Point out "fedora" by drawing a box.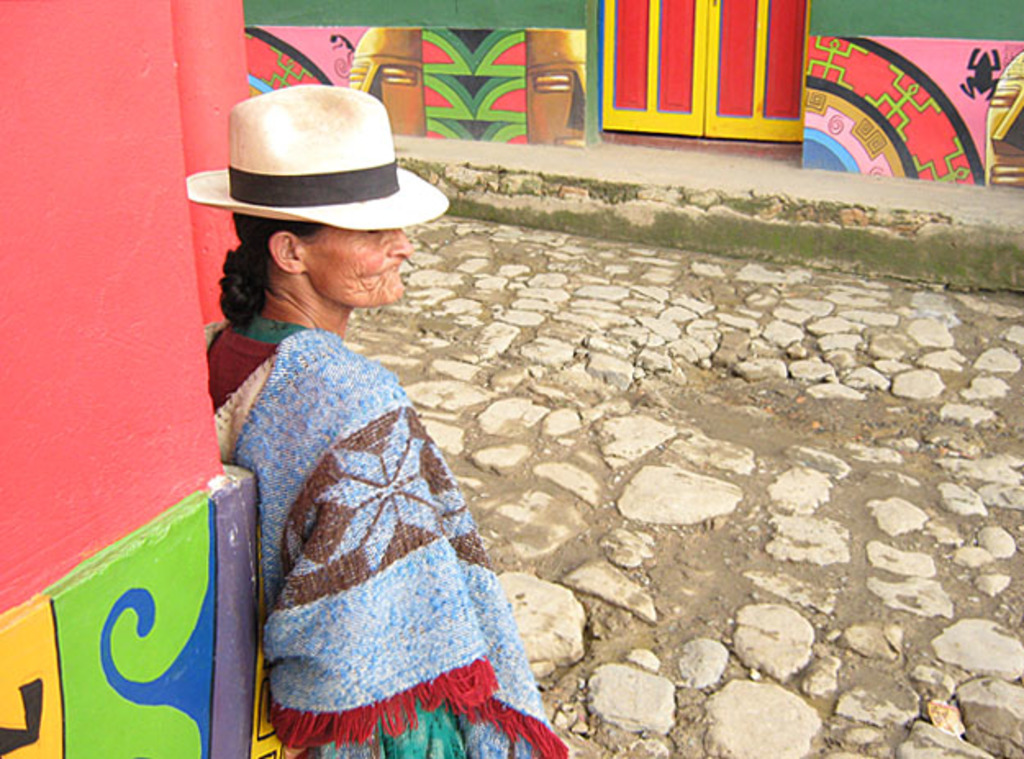
region(180, 82, 451, 231).
